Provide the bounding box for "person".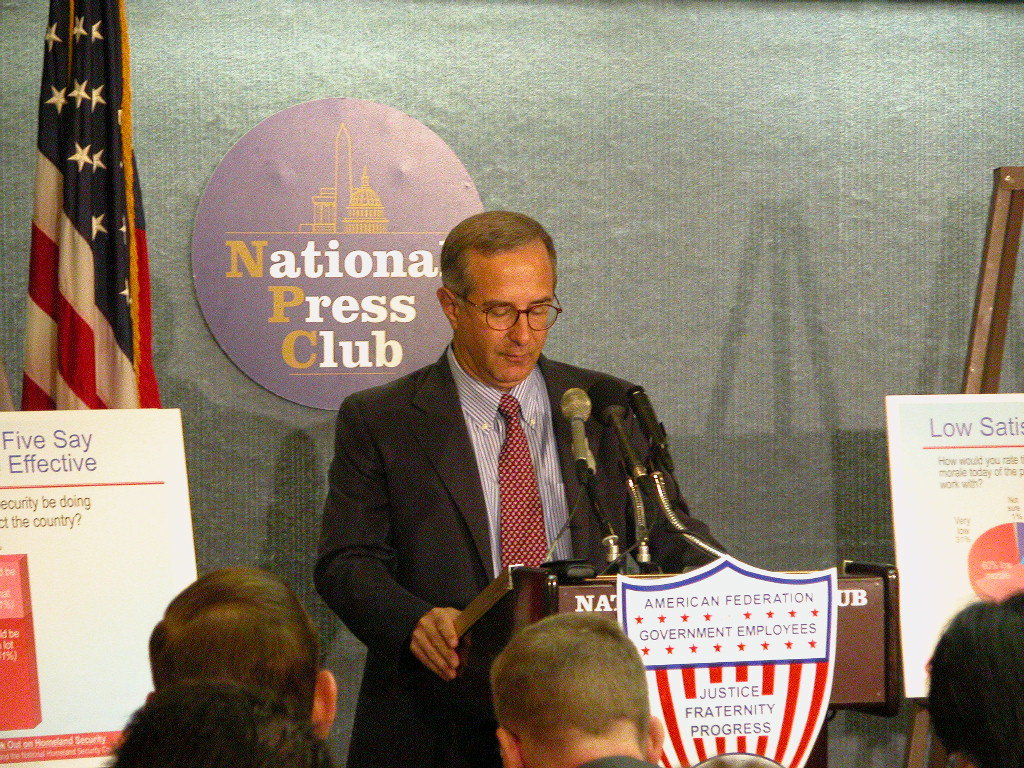
region(921, 580, 1023, 767).
